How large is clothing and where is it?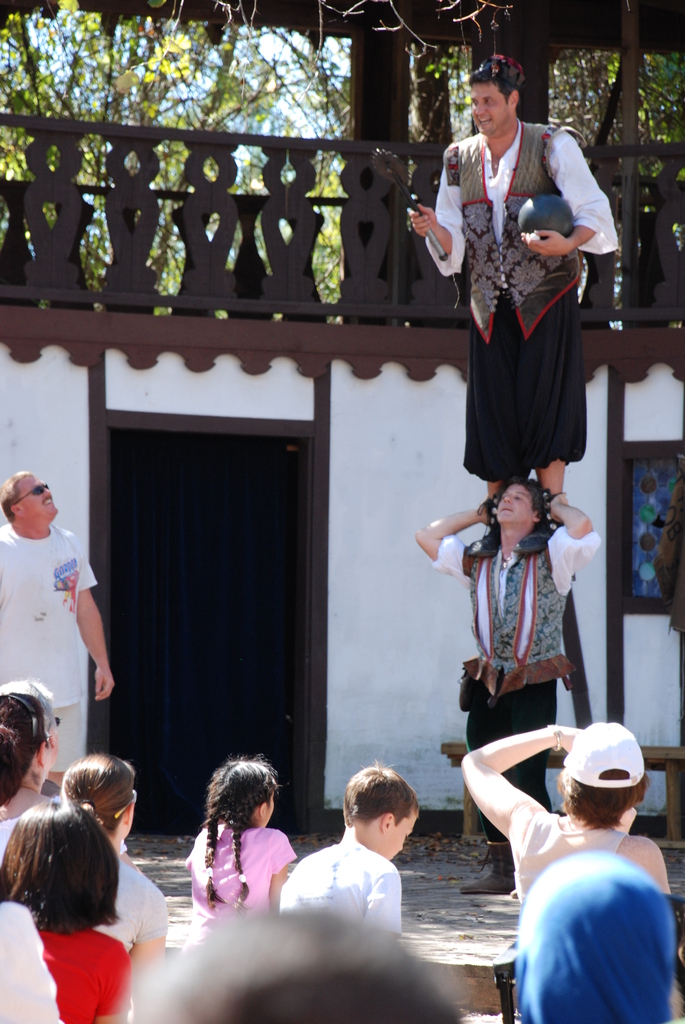
Bounding box: detection(517, 851, 675, 1023).
